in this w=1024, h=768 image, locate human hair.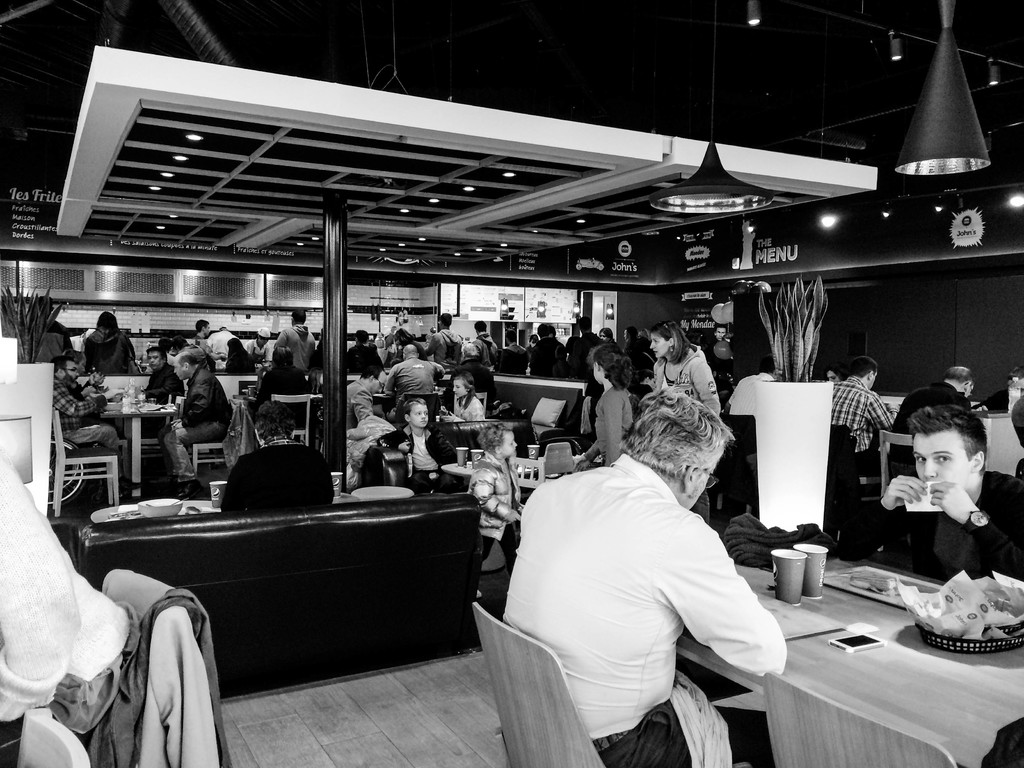
Bounding box: 439,312,454,325.
